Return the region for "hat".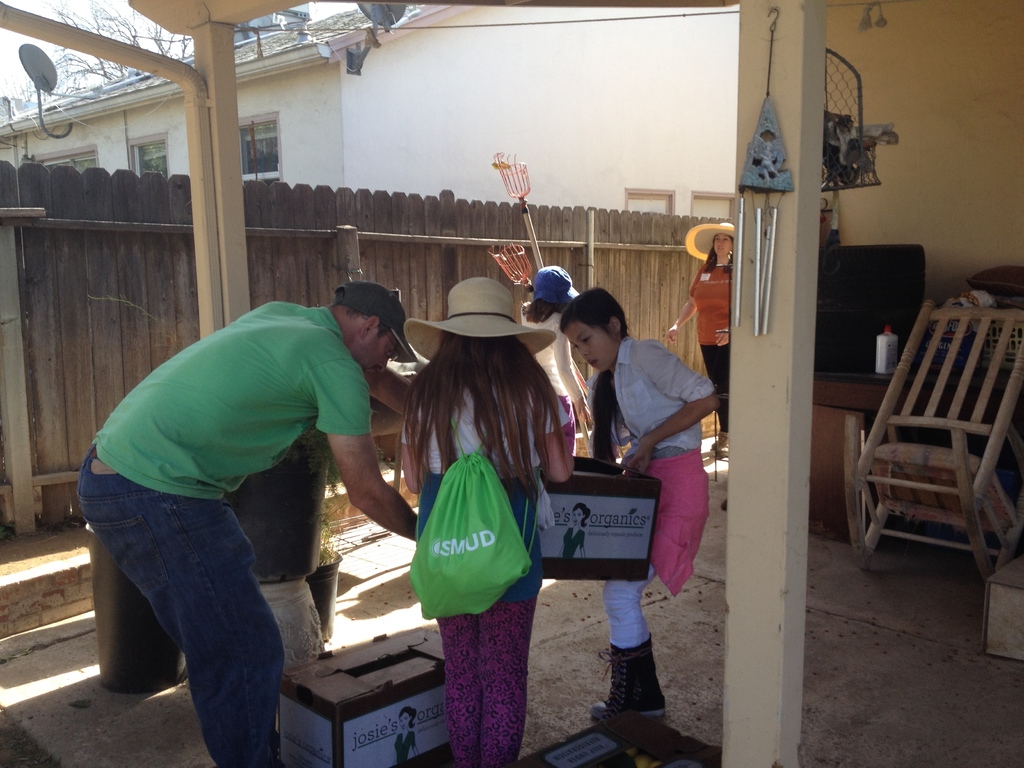
bbox(334, 282, 404, 349).
